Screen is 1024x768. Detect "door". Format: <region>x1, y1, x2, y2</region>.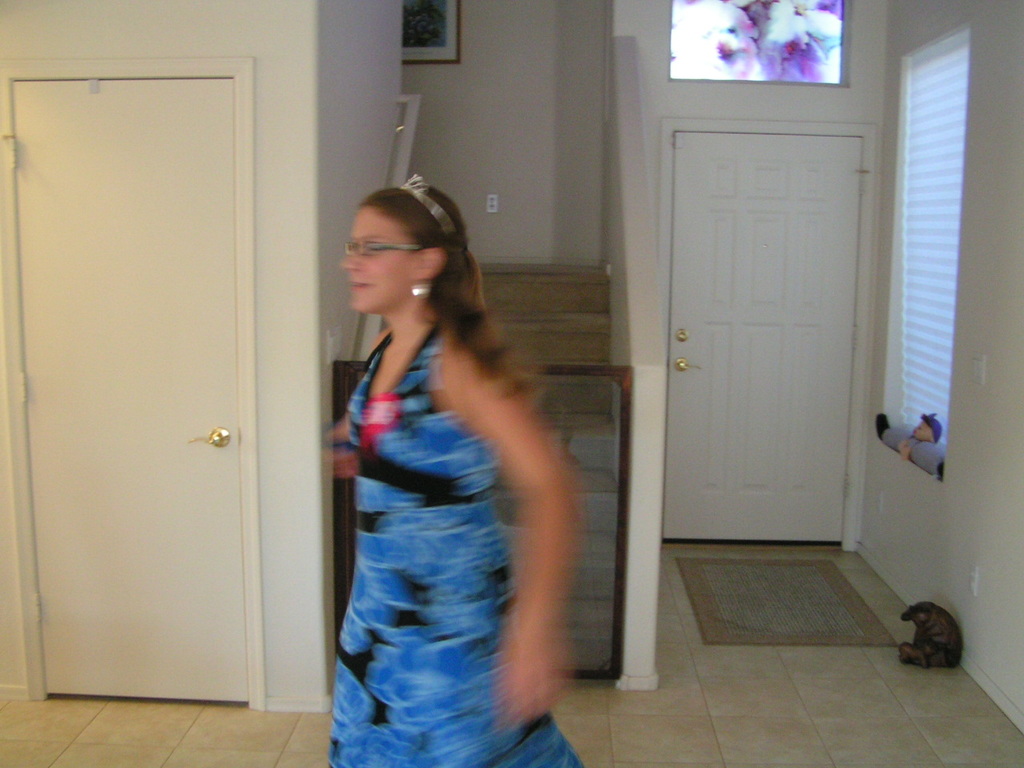
<region>10, 78, 250, 706</region>.
